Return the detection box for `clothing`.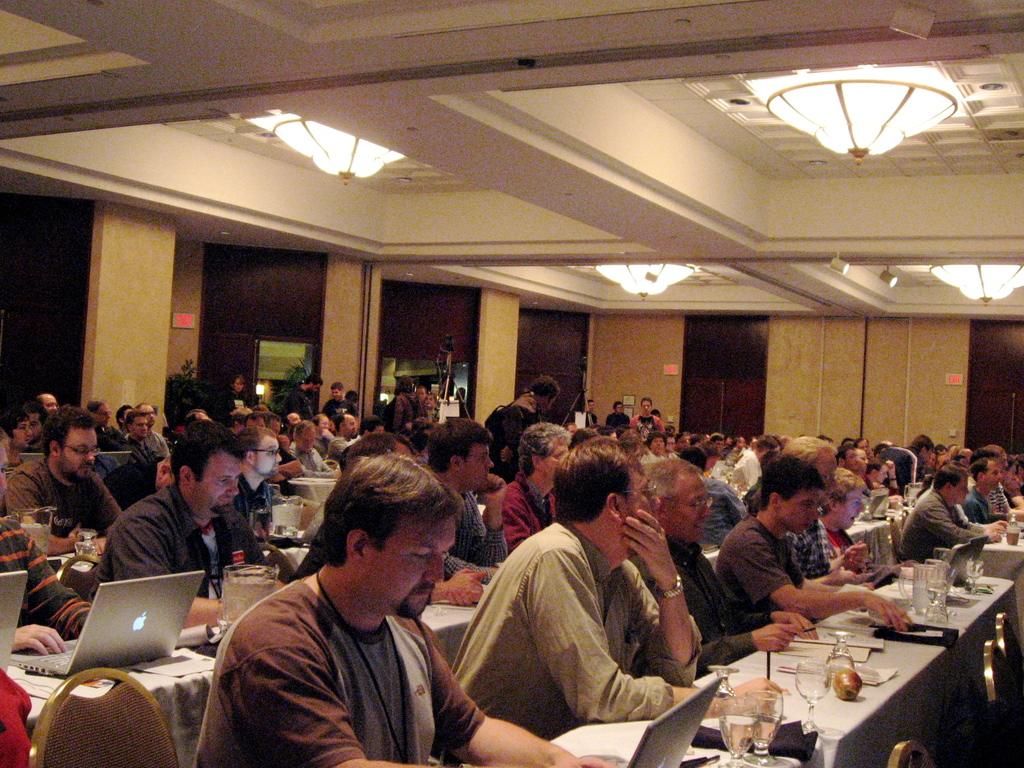
607 410 627 431.
